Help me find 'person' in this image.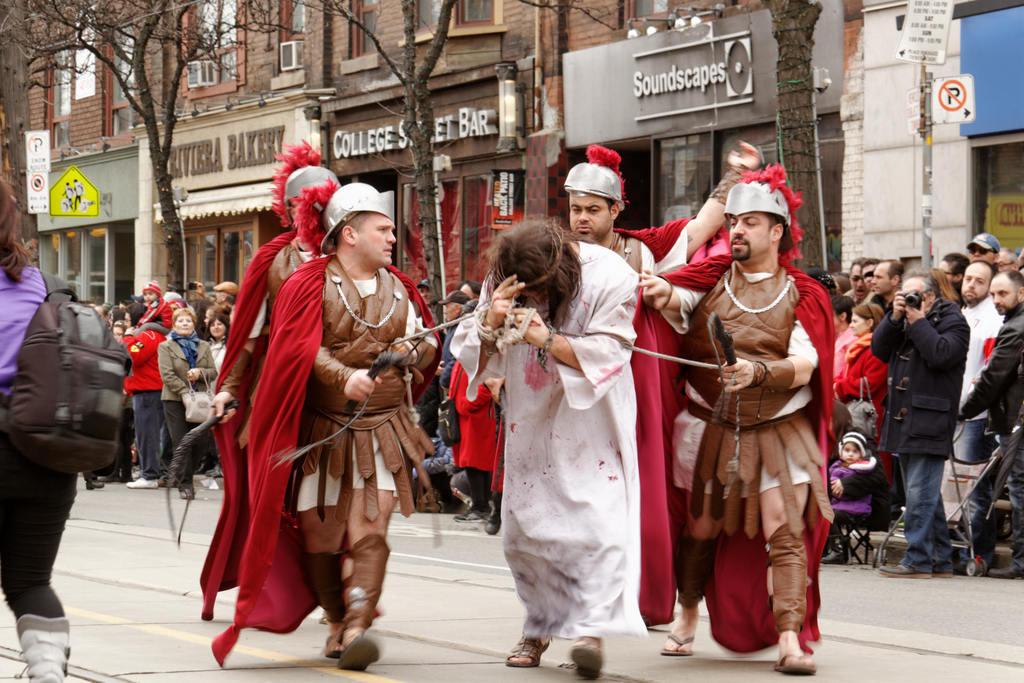
Found it: {"x1": 206, "y1": 310, "x2": 238, "y2": 491}.
